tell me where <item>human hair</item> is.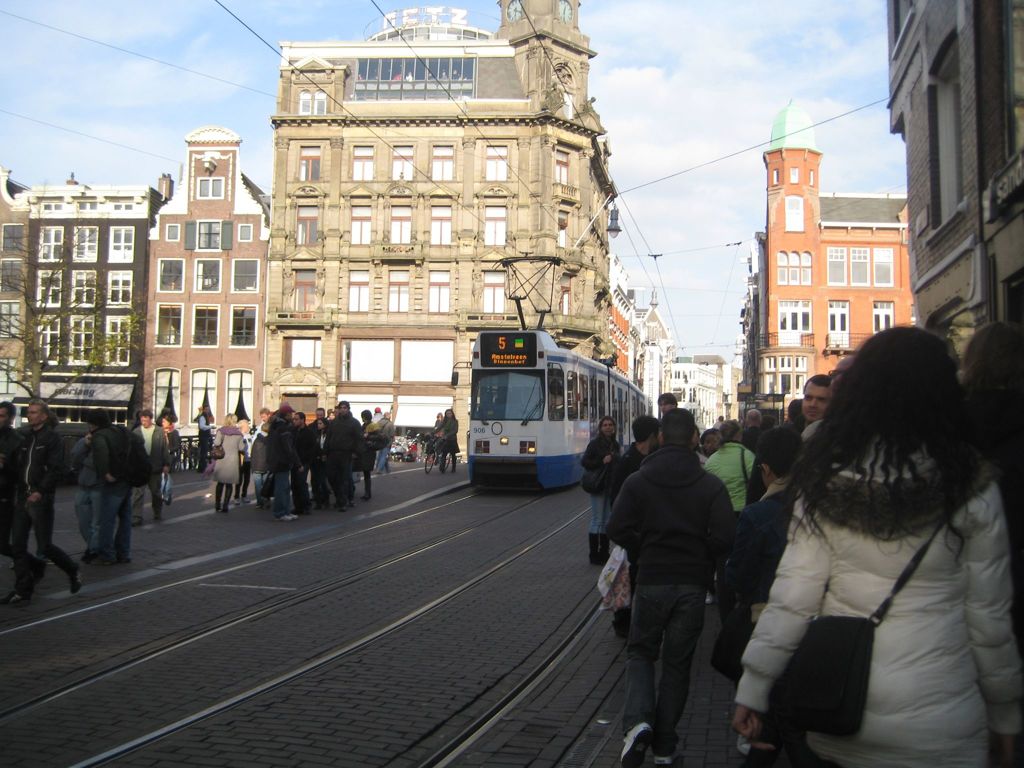
<item>human hair</item> is at x1=659 y1=410 x2=696 y2=447.
